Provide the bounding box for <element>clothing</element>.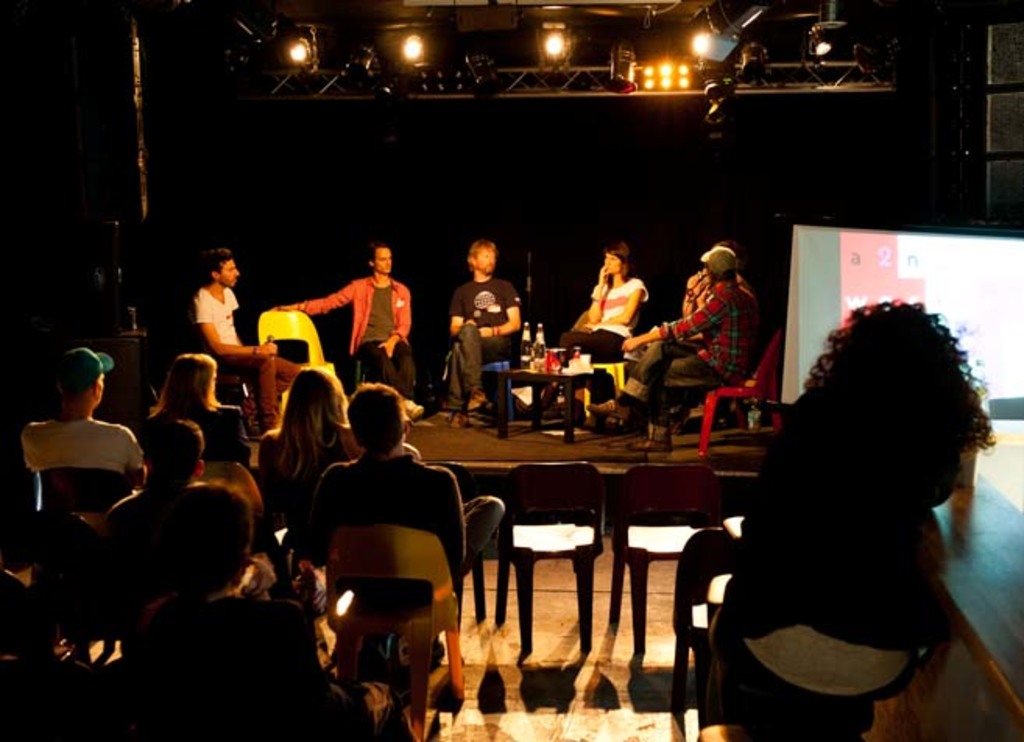
x1=558, y1=273, x2=656, y2=357.
